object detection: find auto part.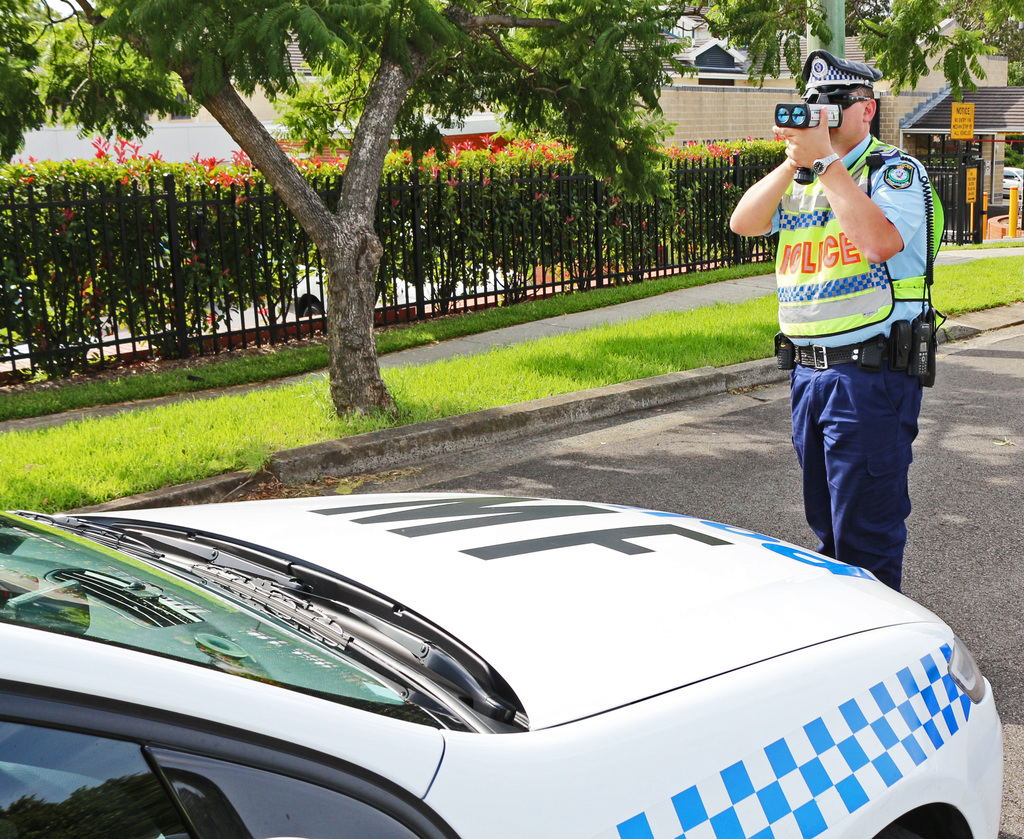
(189, 561, 479, 718).
